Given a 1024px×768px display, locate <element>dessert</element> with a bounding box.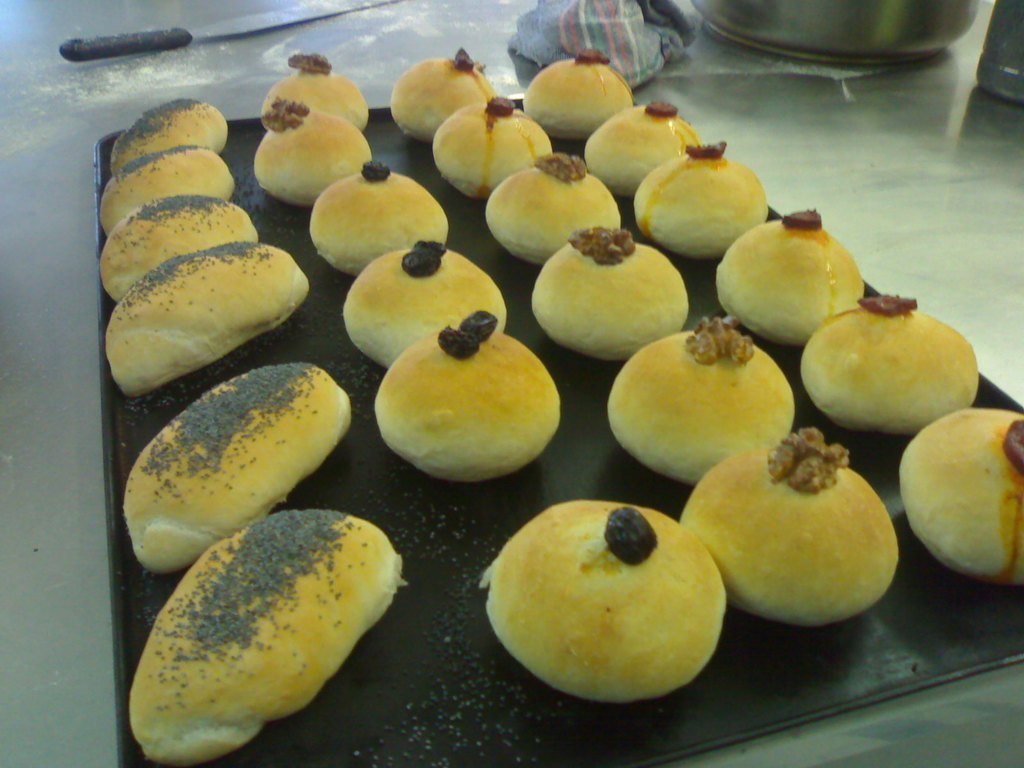
Located: locate(106, 85, 230, 177).
